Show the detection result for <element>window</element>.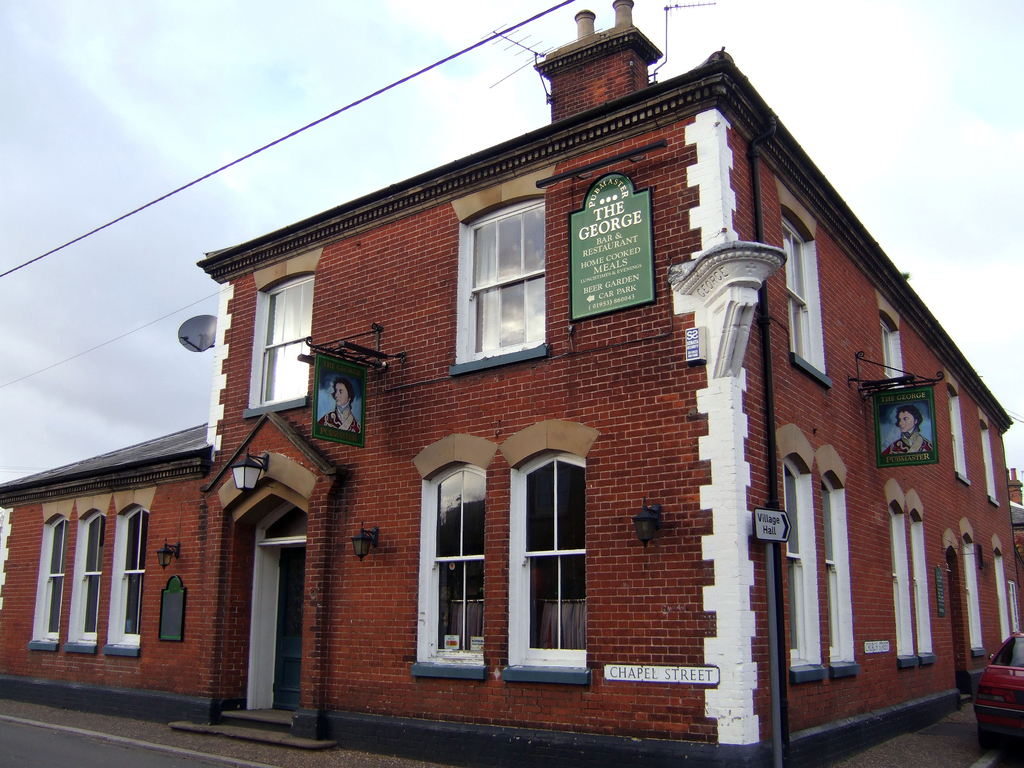
977 412 1002 508.
